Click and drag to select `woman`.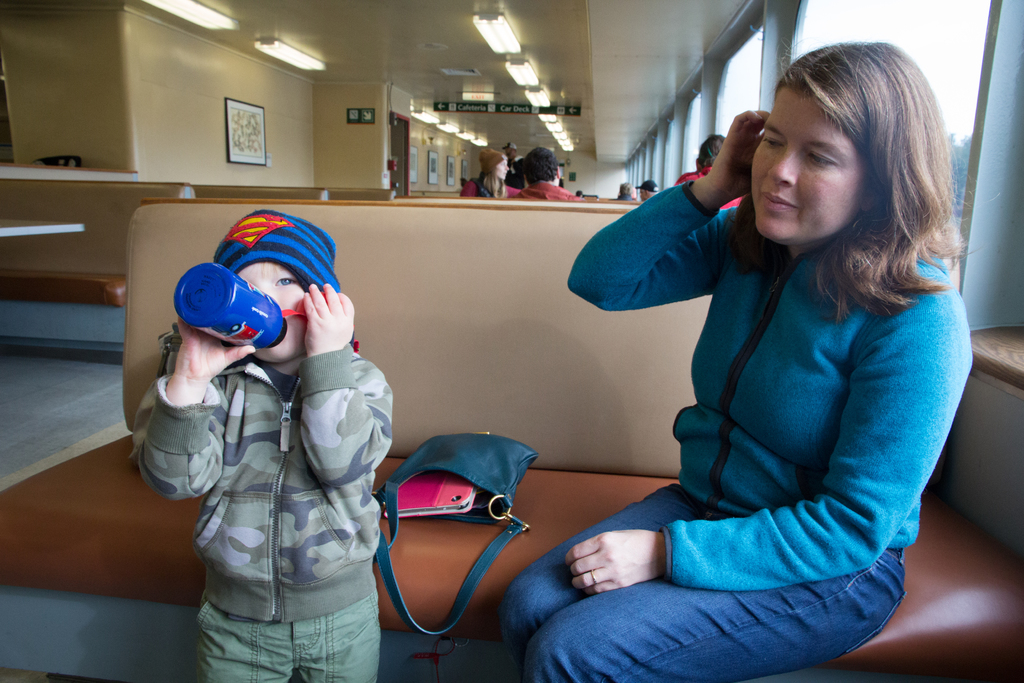
Selection: {"x1": 517, "y1": 58, "x2": 968, "y2": 671}.
